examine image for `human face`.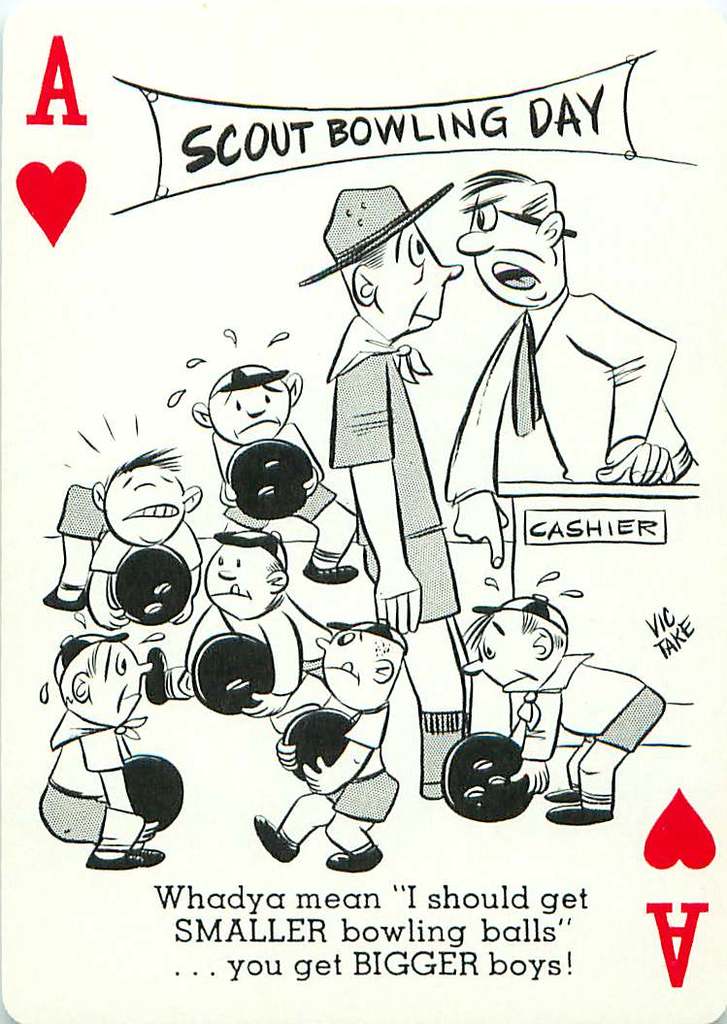
Examination result: [457,197,547,314].
